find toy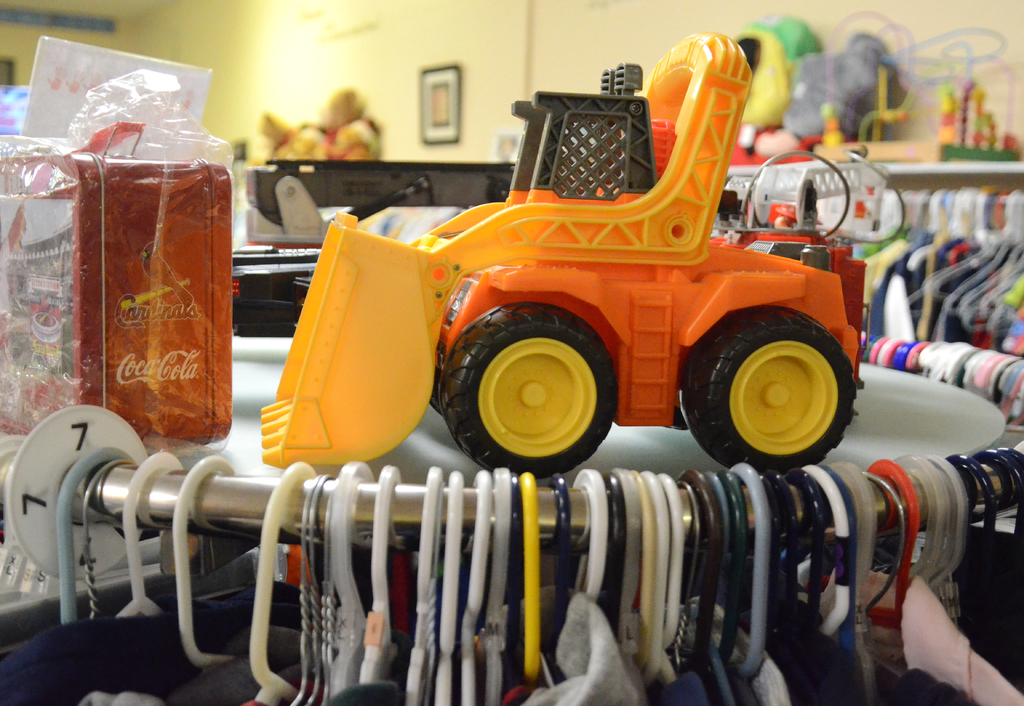
l=717, t=13, r=918, b=172
